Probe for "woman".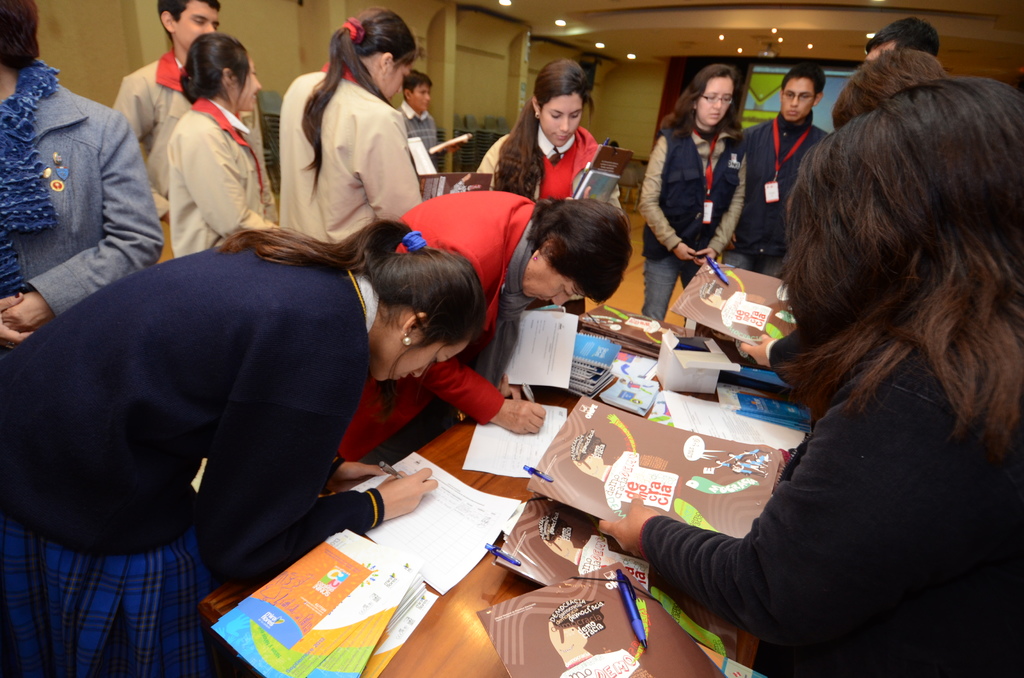
Probe result: BBox(159, 31, 278, 266).
